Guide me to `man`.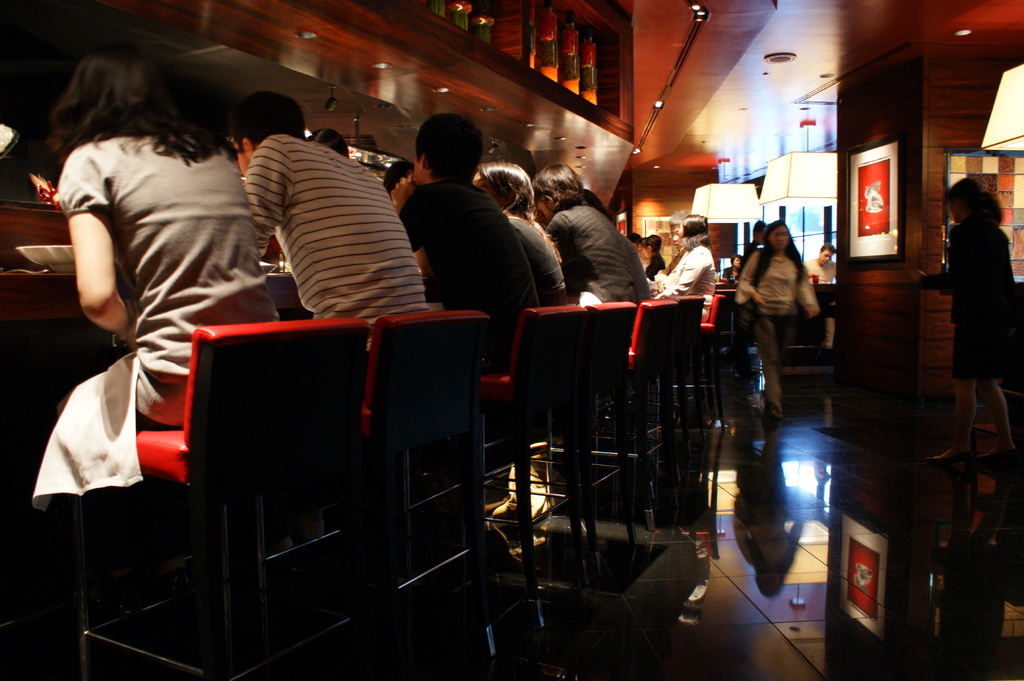
Guidance: (655,210,691,286).
